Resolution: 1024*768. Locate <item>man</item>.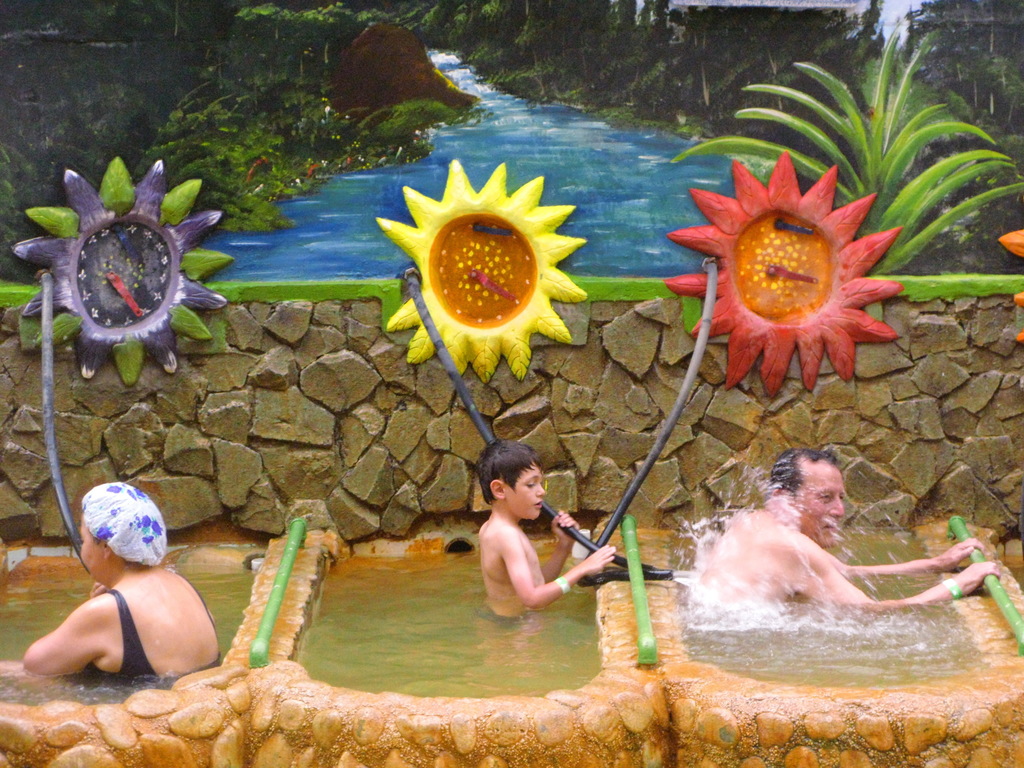
rect(698, 447, 998, 613).
